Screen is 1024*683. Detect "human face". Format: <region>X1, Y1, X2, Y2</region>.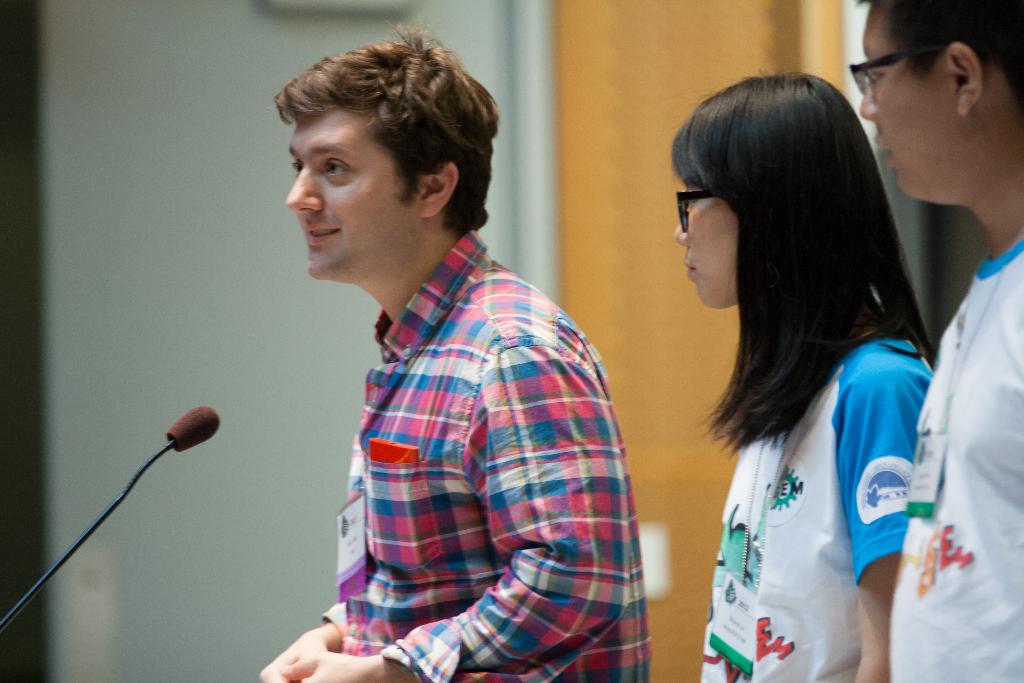
<region>857, 5, 949, 204</region>.
